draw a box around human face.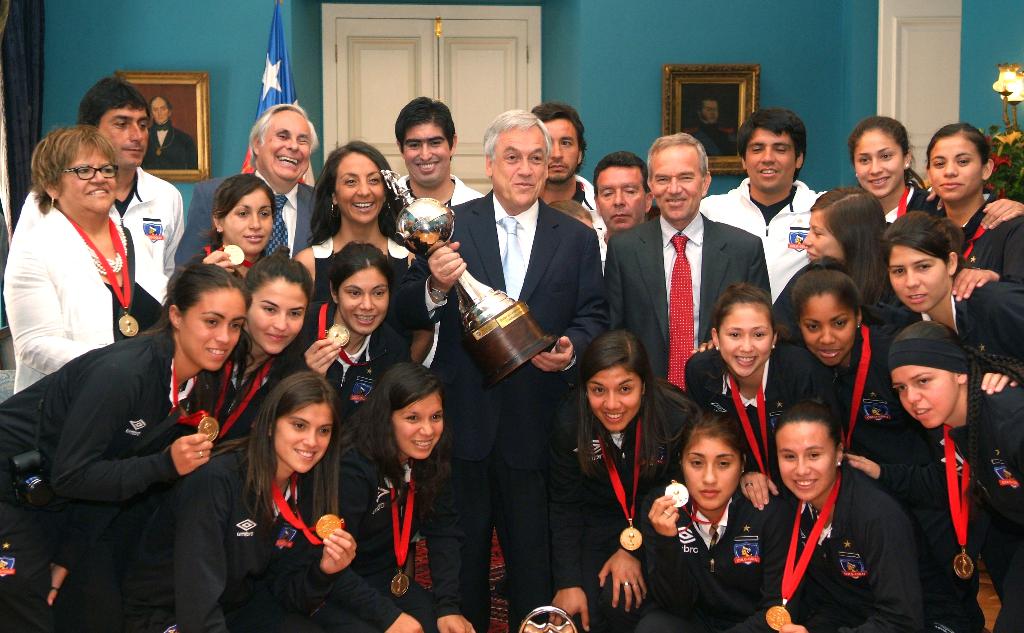
select_region(890, 363, 950, 431).
